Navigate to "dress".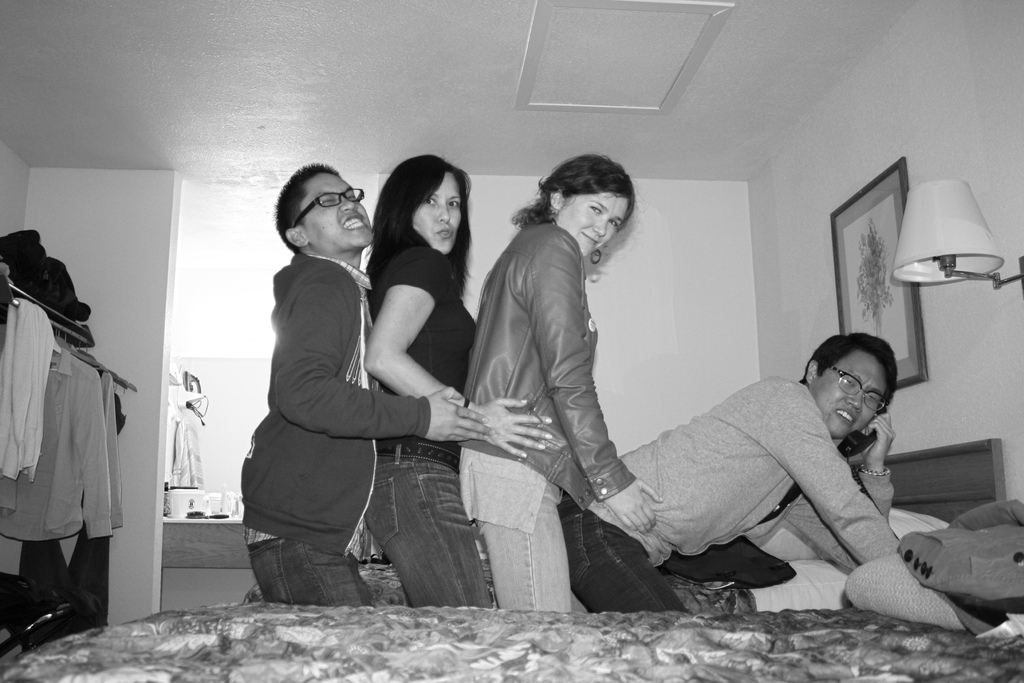
Navigation target: {"x1": 452, "y1": 219, "x2": 667, "y2": 615}.
